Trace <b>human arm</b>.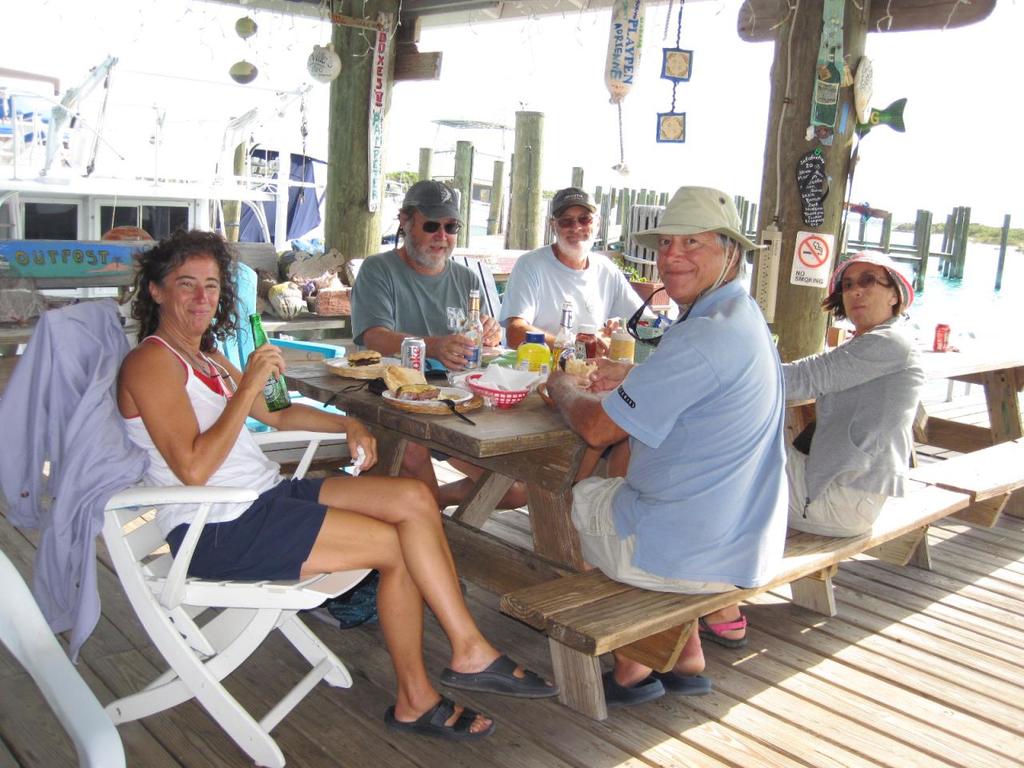
Traced to 783, 328, 914, 404.
